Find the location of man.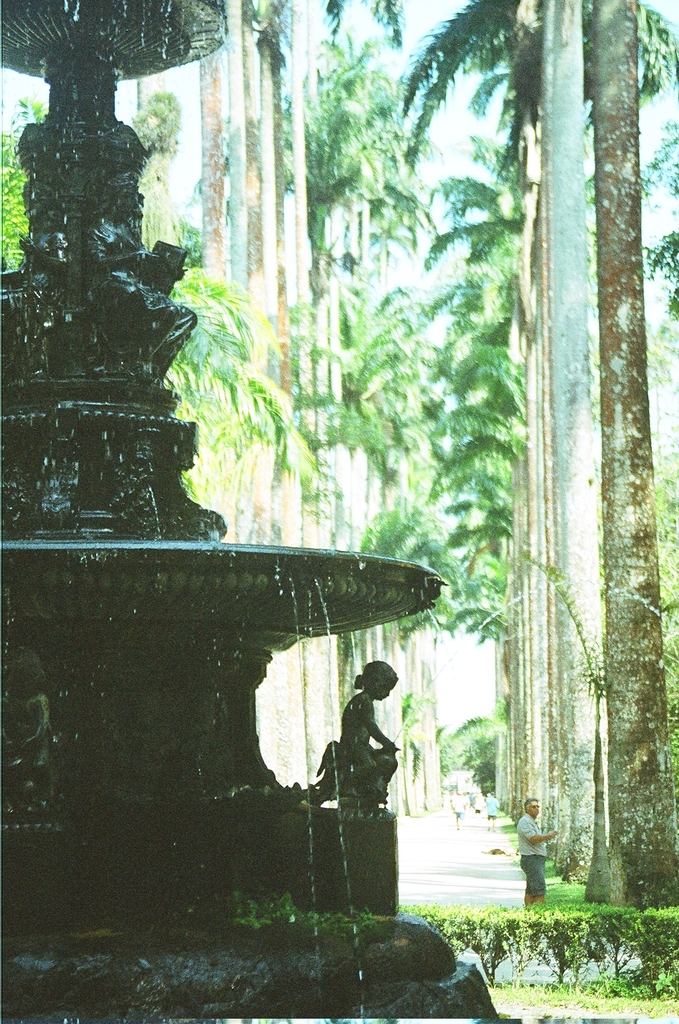
Location: crop(517, 795, 559, 907).
